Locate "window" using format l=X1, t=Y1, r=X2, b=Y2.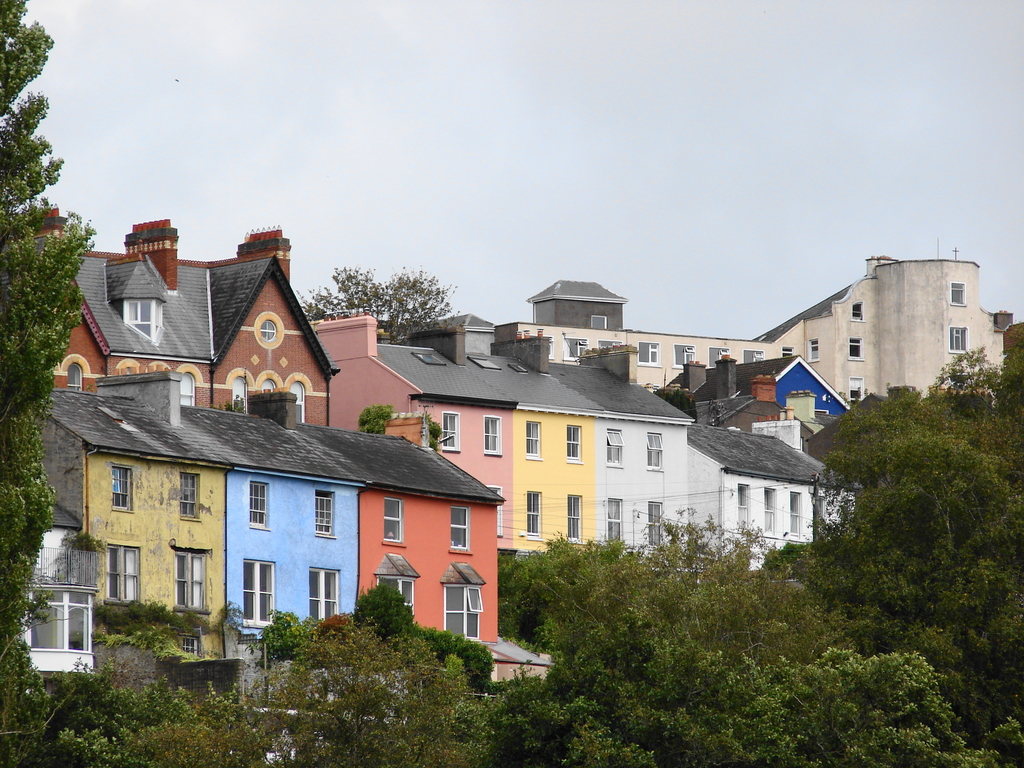
l=439, t=412, r=465, b=456.
